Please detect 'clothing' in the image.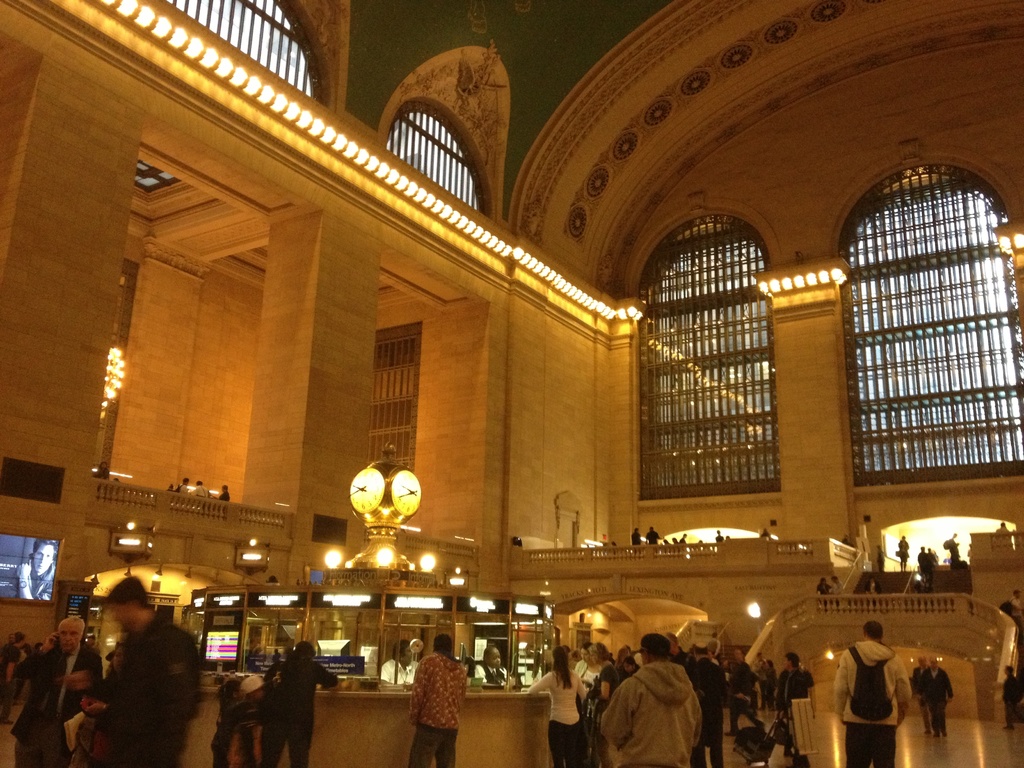
(x1=97, y1=618, x2=202, y2=767).
